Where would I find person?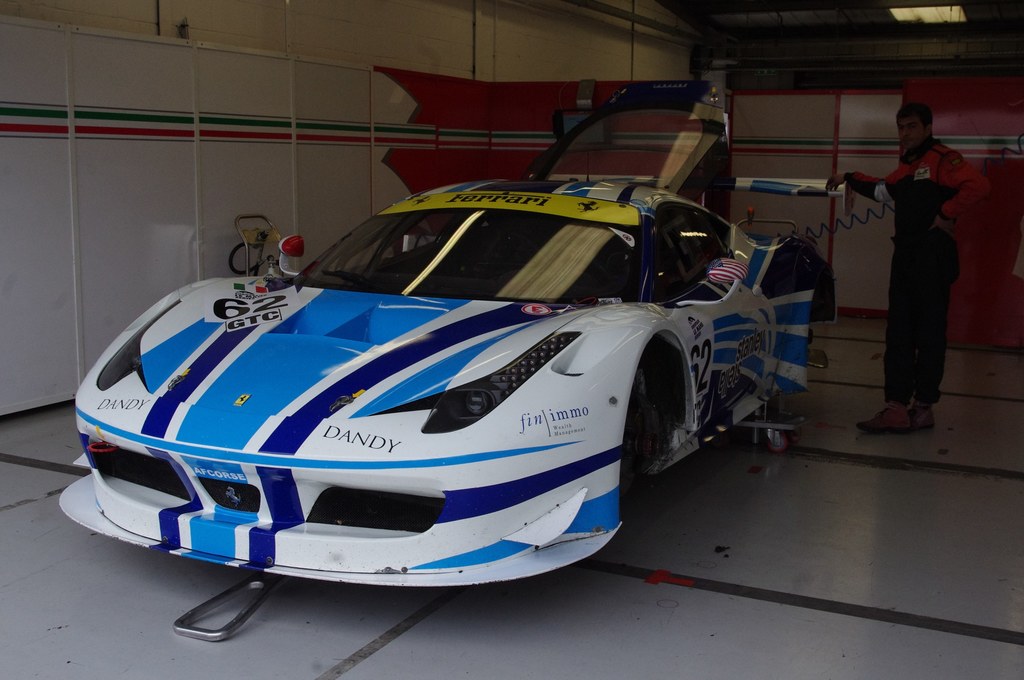
At (877,112,976,436).
